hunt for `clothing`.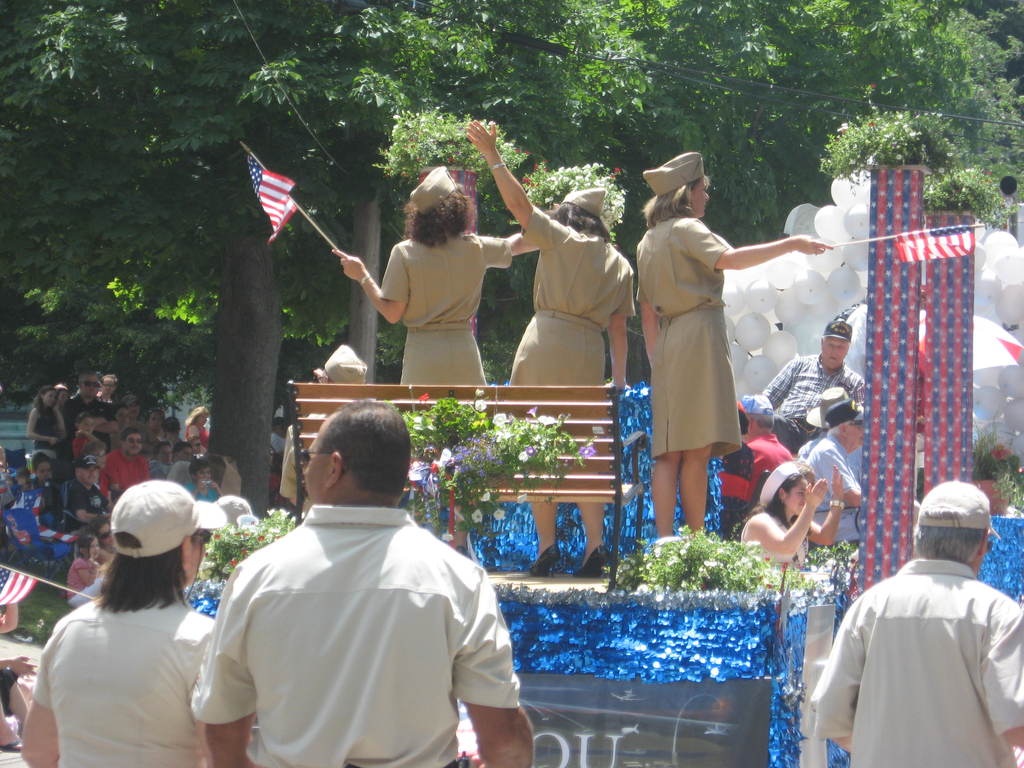
Hunted down at region(65, 480, 112, 533).
